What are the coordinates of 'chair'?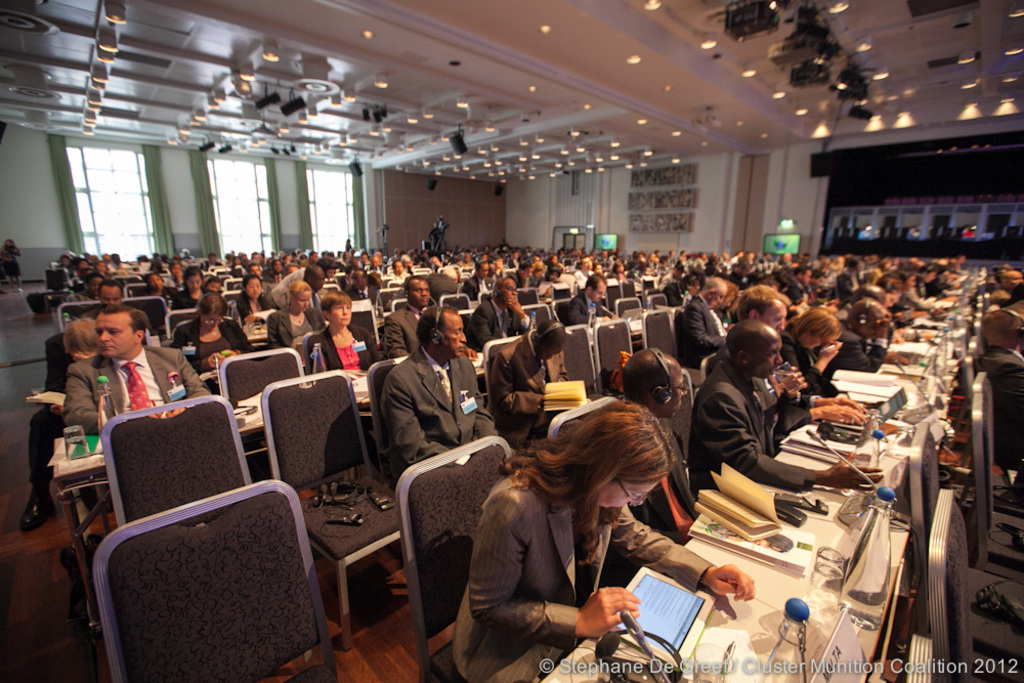
select_region(908, 424, 1023, 667).
